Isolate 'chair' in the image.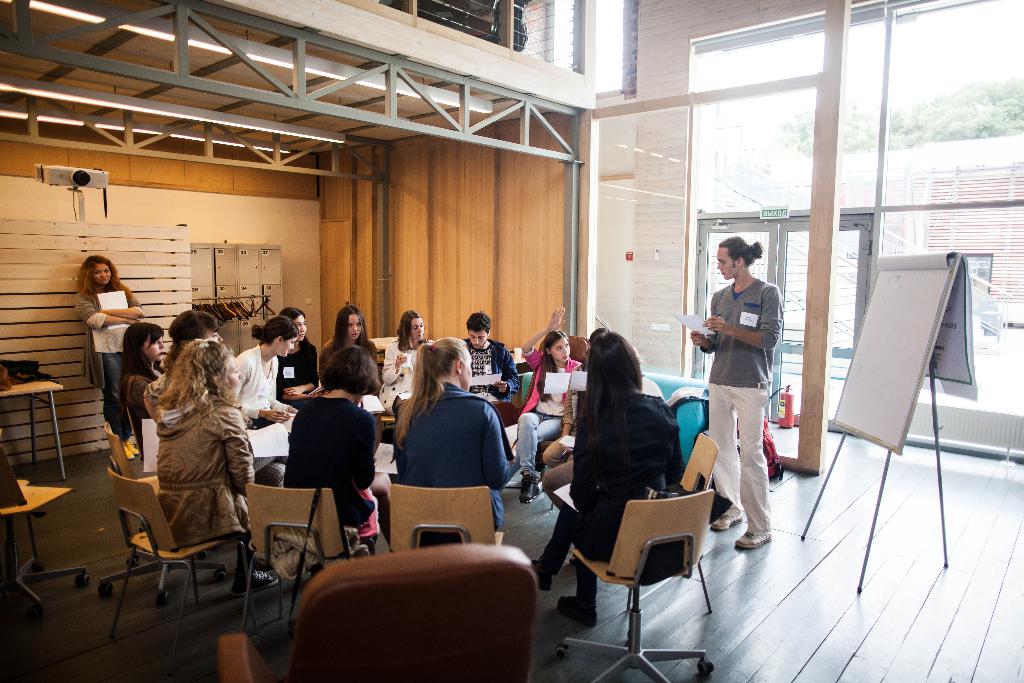
Isolated region: l=383, t=483, r=506, b=559.
